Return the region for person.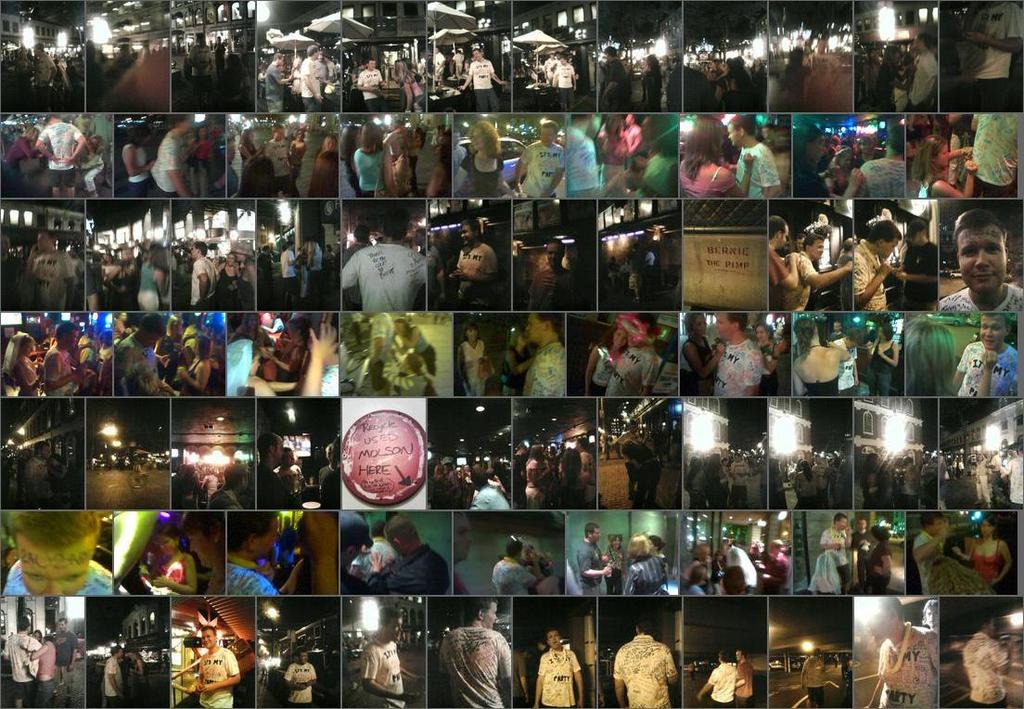
box(0, 505, 122, 600).
